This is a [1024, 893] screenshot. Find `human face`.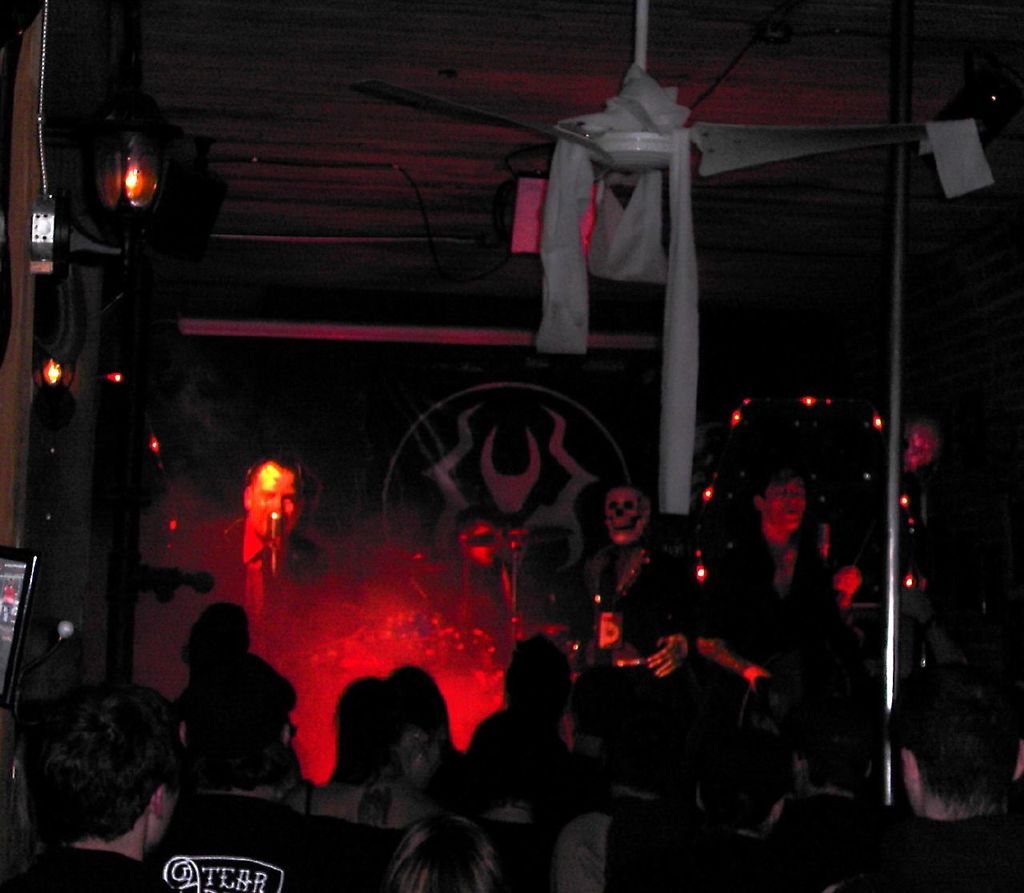
Bounding box: {"left": 242, "top": 456, "right": 310, "bottom": 547}.
